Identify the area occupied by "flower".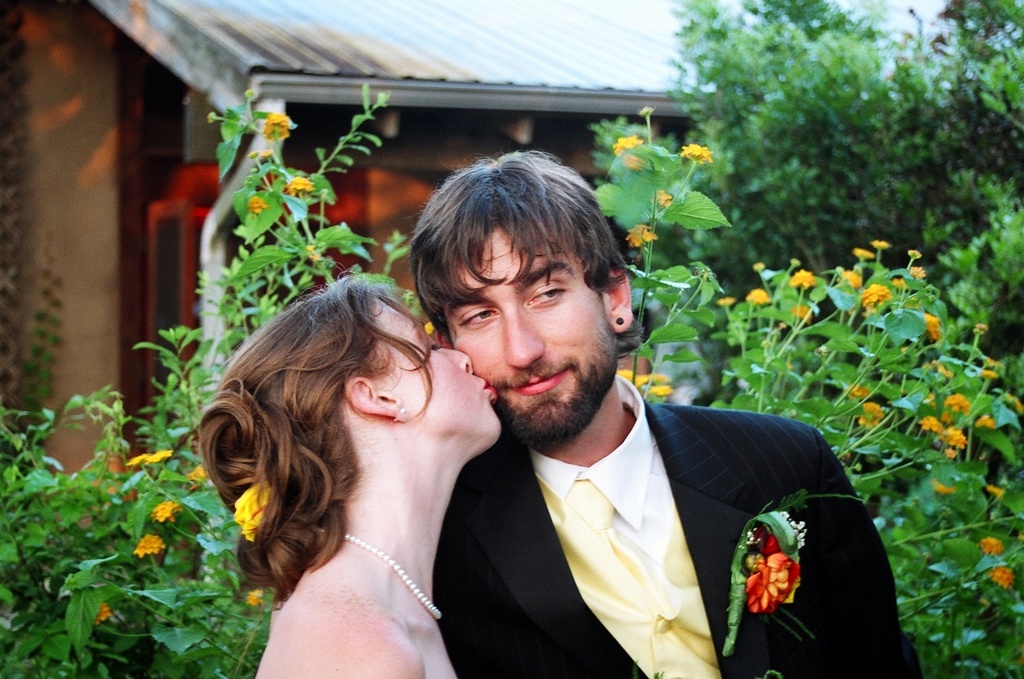
Area: bbox=[904, 249, 919, 257].
